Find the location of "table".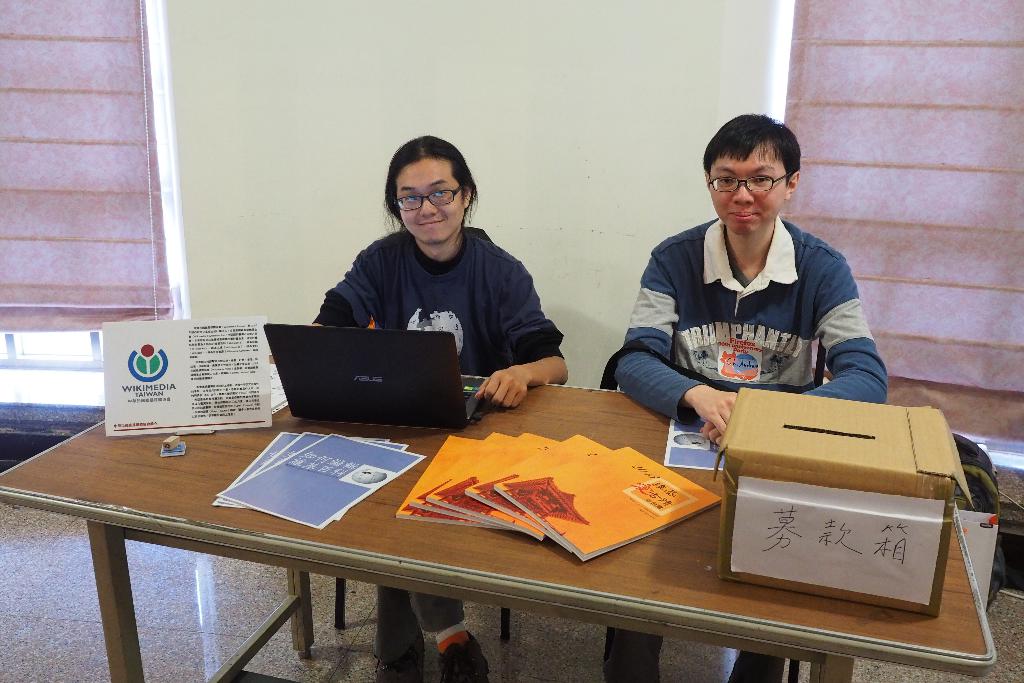
Location: <region>28, 349, 1007, 679</region>.
